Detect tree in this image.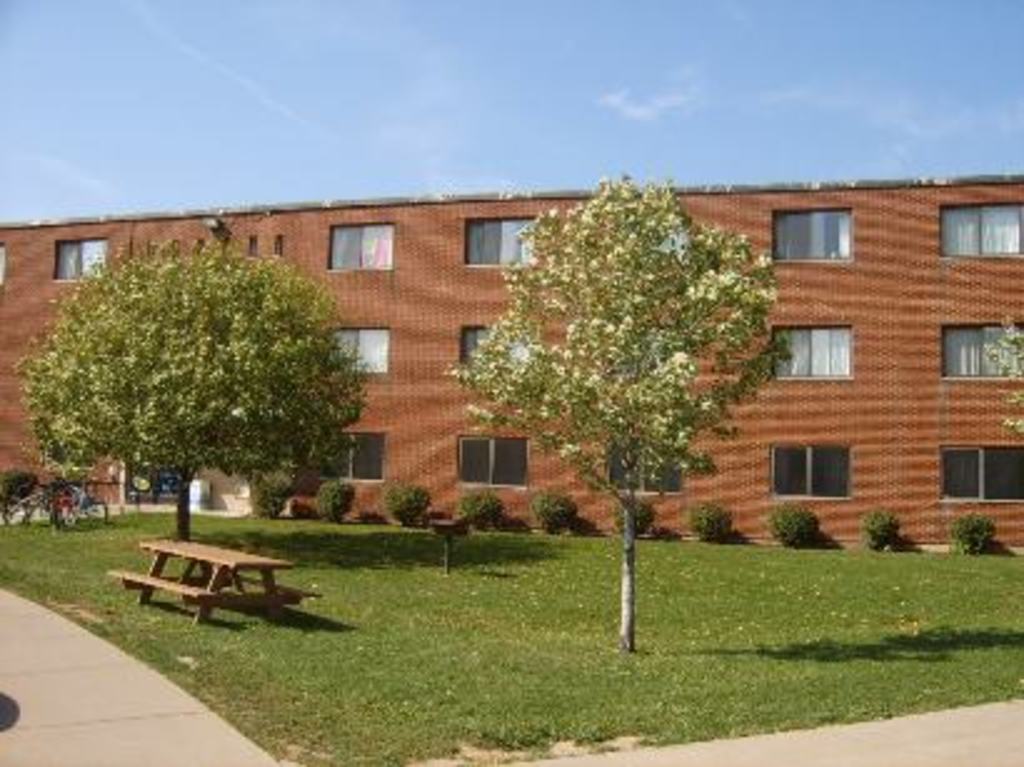
Detection: x1=20 y1=215 x2=382 y2=525.
